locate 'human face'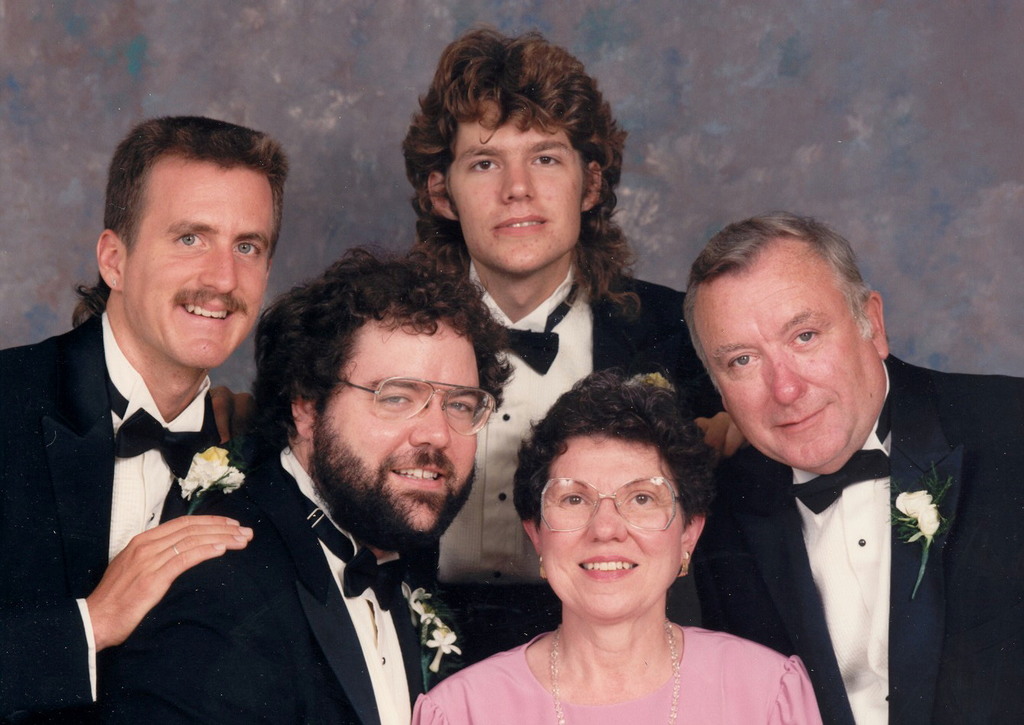
449:92:588:273
